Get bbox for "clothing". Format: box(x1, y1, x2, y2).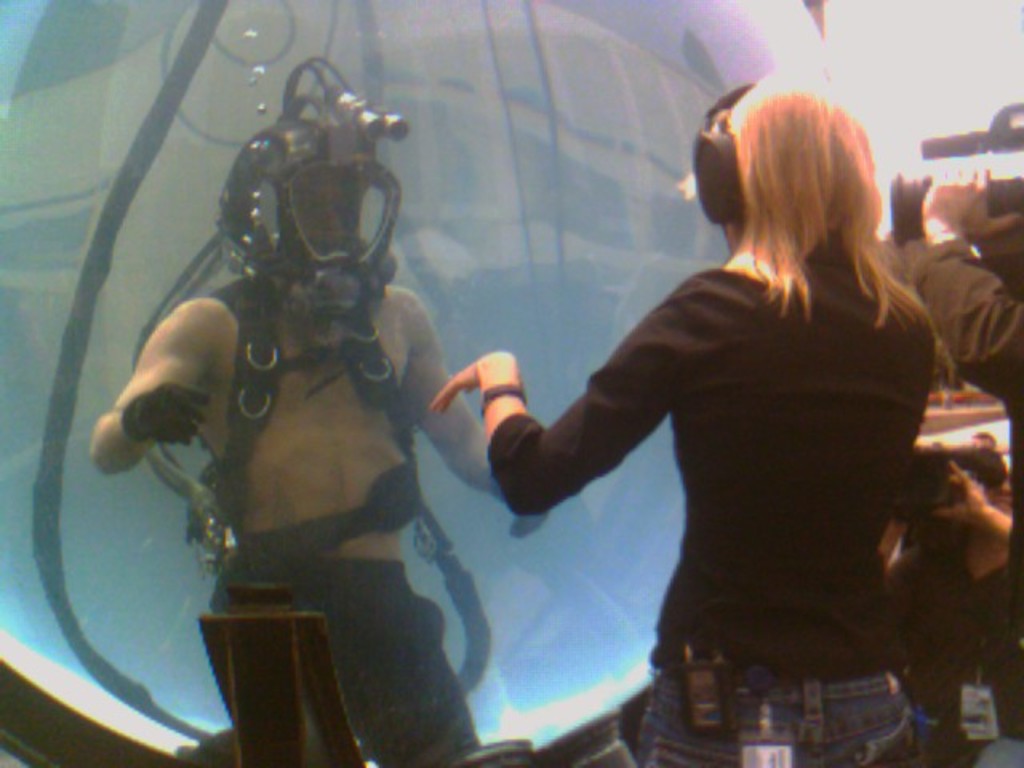
box(216, 458, 486, 766).
